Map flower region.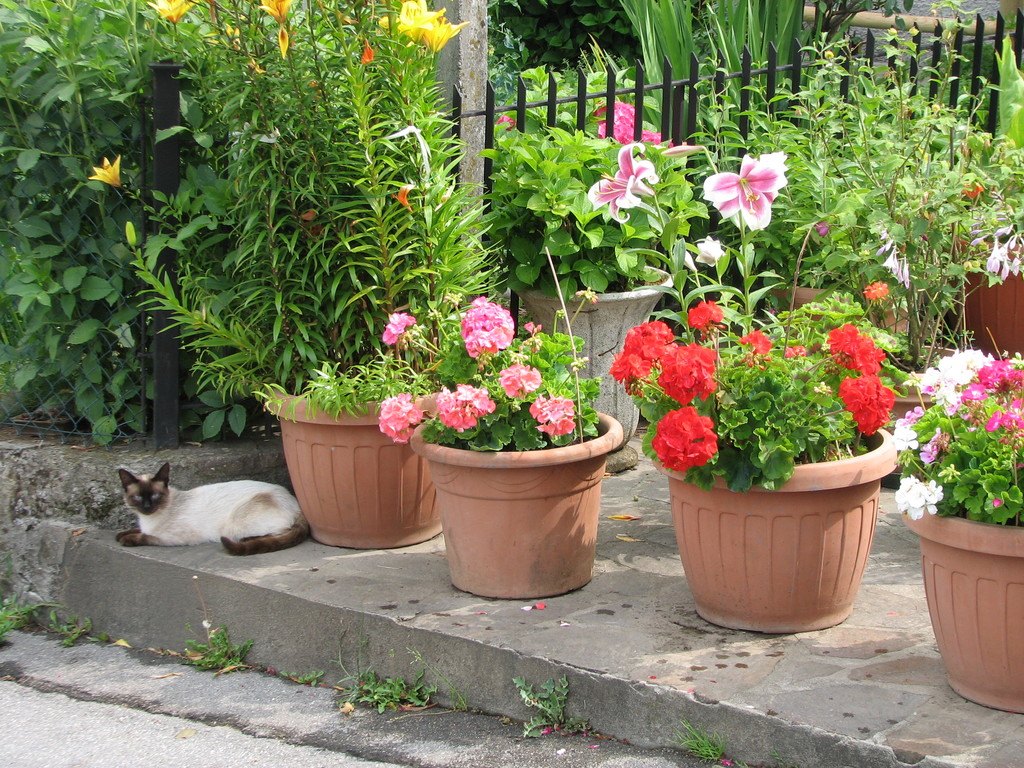
Mapped to box(643, 124, 662, 142).
